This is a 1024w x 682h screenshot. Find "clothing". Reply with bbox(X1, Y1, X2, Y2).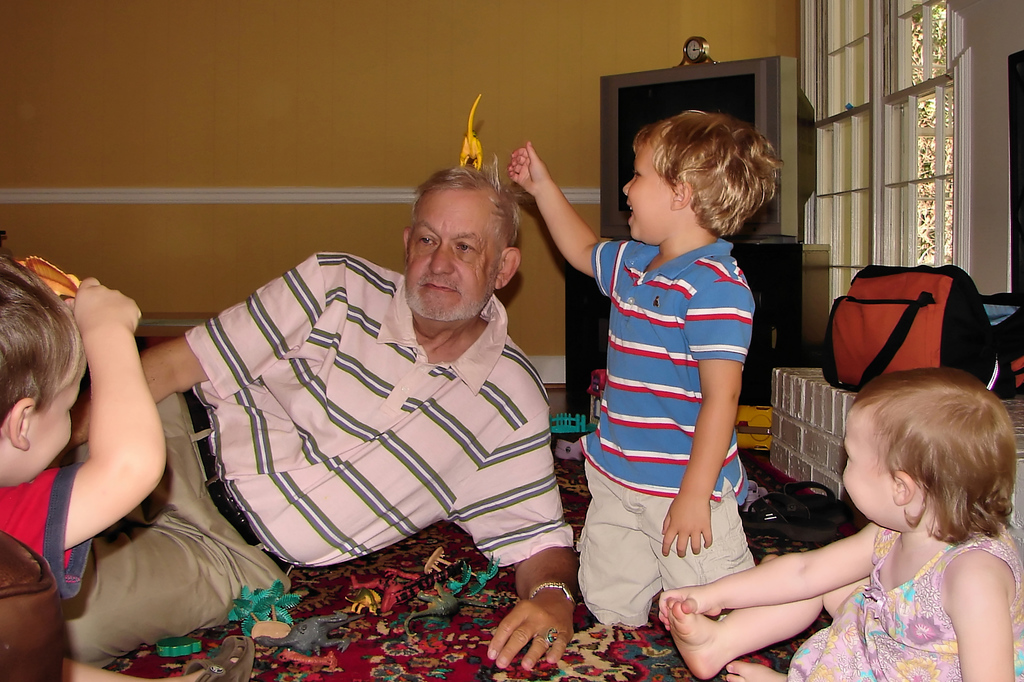
bbox(62, 243, 593, 649).
